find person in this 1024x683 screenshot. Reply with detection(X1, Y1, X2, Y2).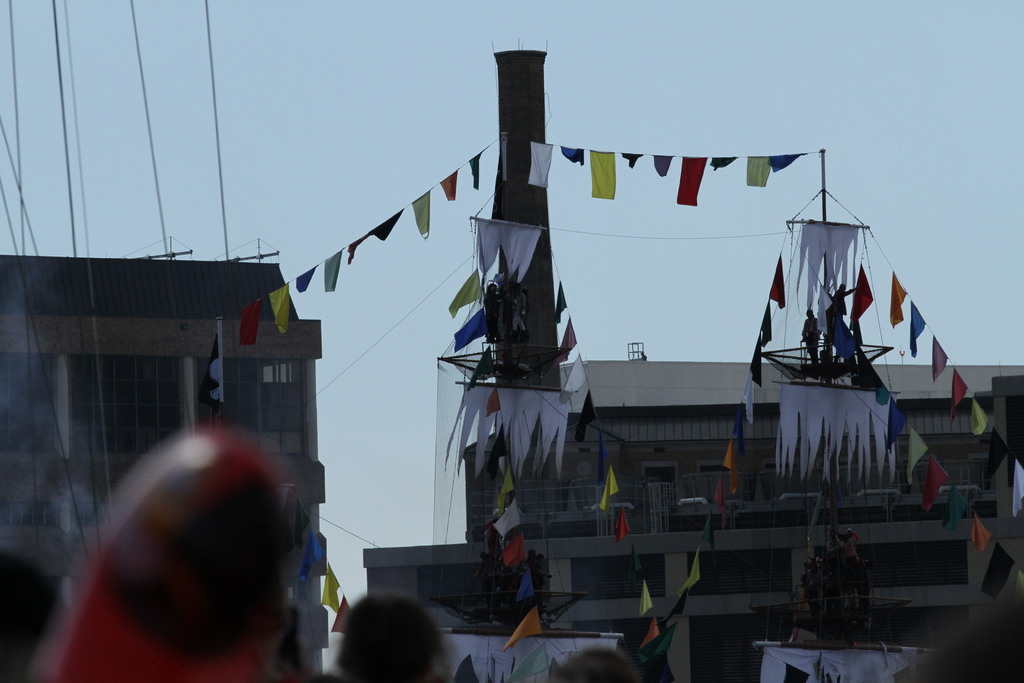
detection(555, 642, 644, 682).
